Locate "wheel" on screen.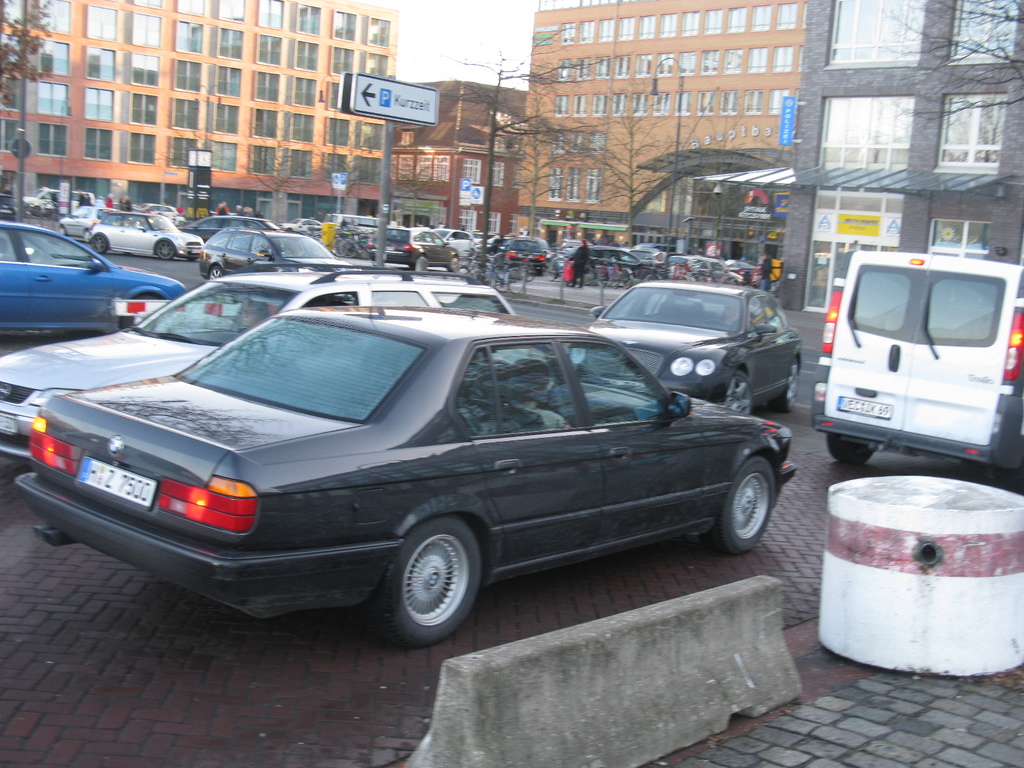
On screen at (x1=209, y1=267, x2=222, y2=280).
